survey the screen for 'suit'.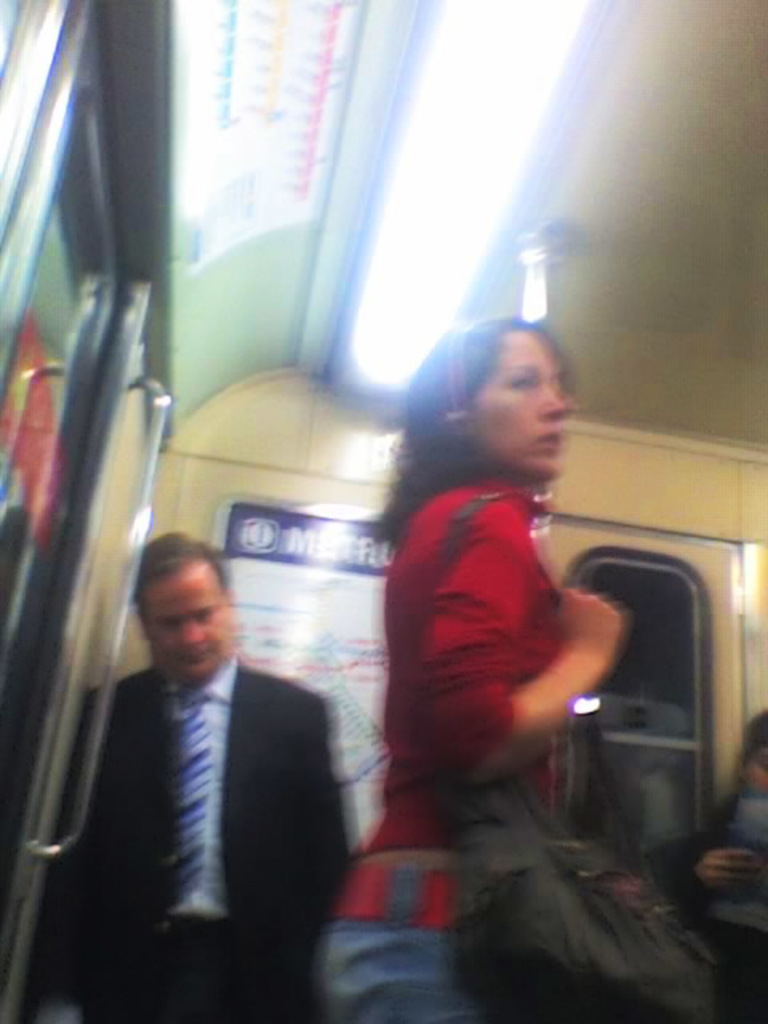
Survey found: 46,646,354,1022.
